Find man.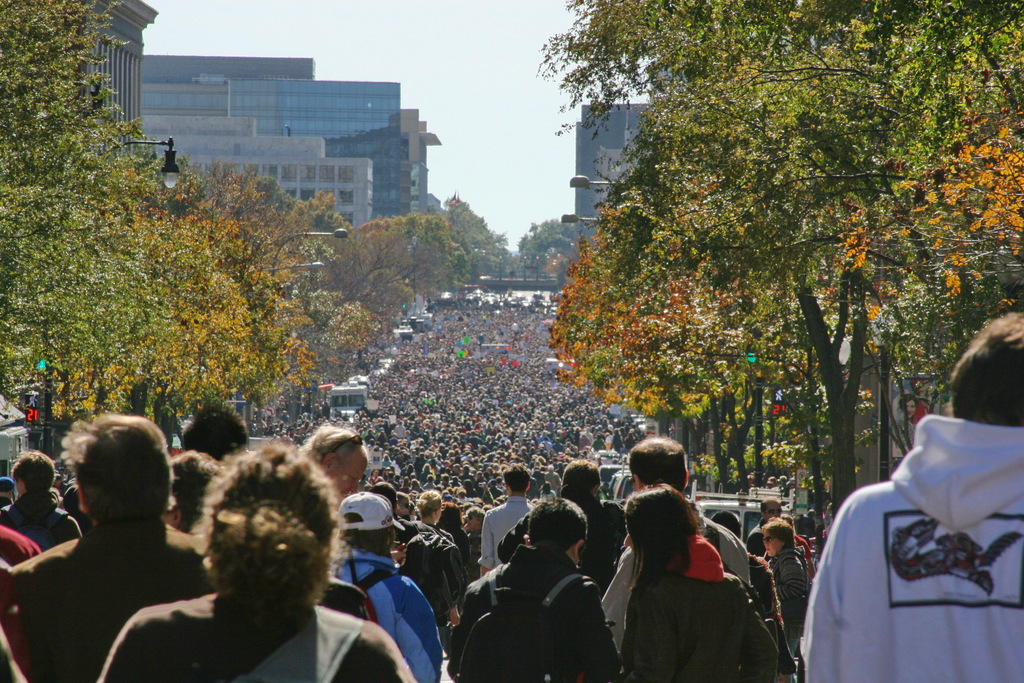
pyautogui.locateOnScreen(2, 476, 18, 510).
